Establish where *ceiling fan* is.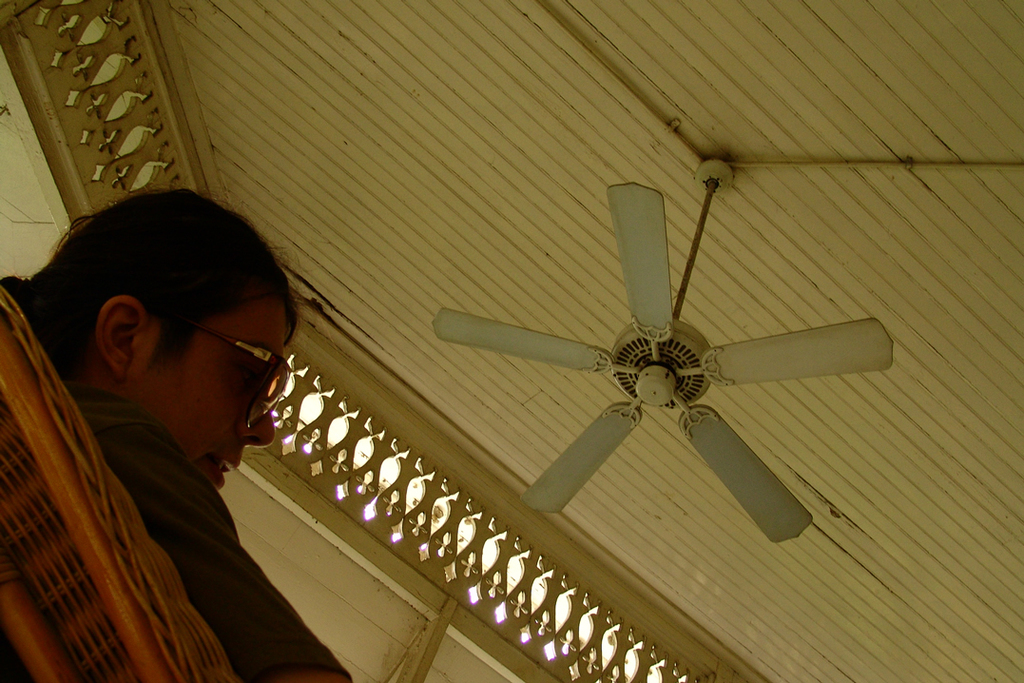
Established at pyautogui.locateOnScreen(433, 157, 897, 546).
